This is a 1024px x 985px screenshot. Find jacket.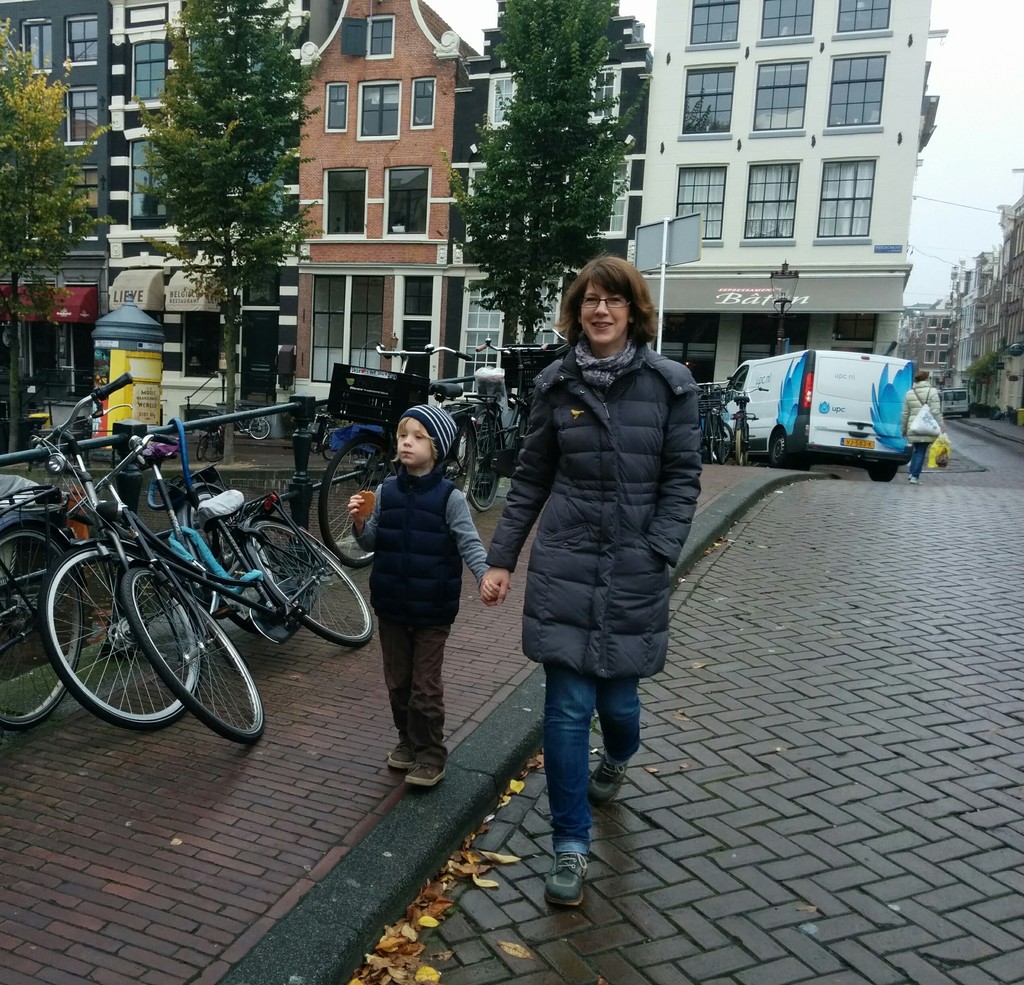
Bounding box: detection(512, 304, 730, 647).
